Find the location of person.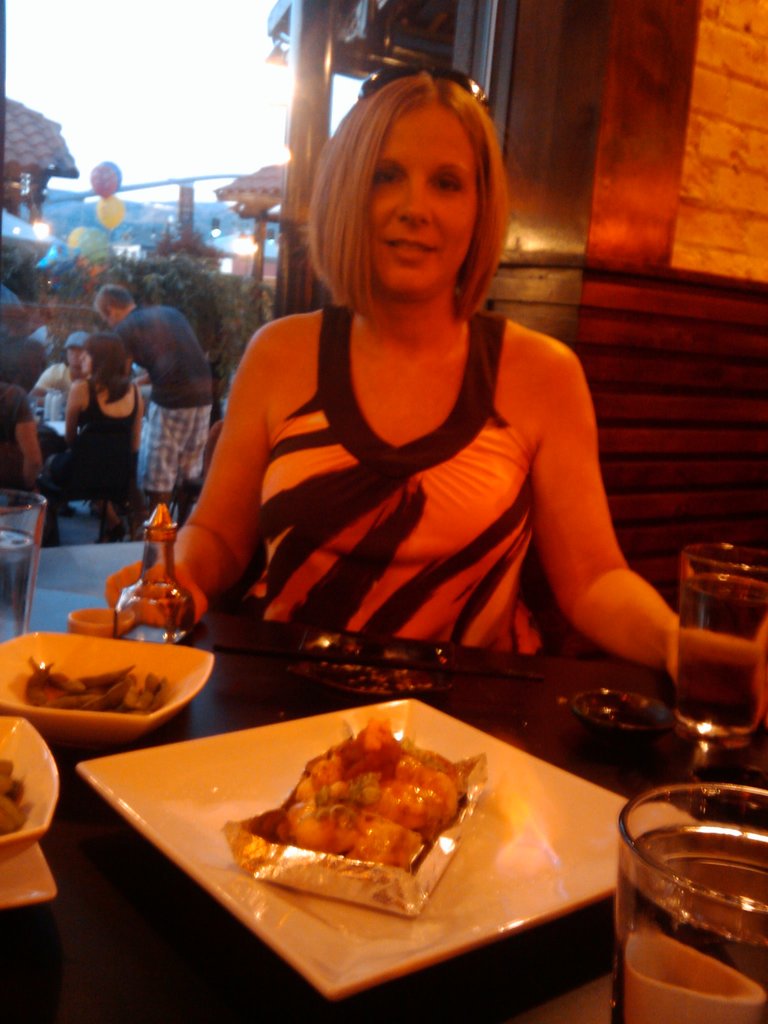
Location: bbox=(28, 332, 94, 400).
